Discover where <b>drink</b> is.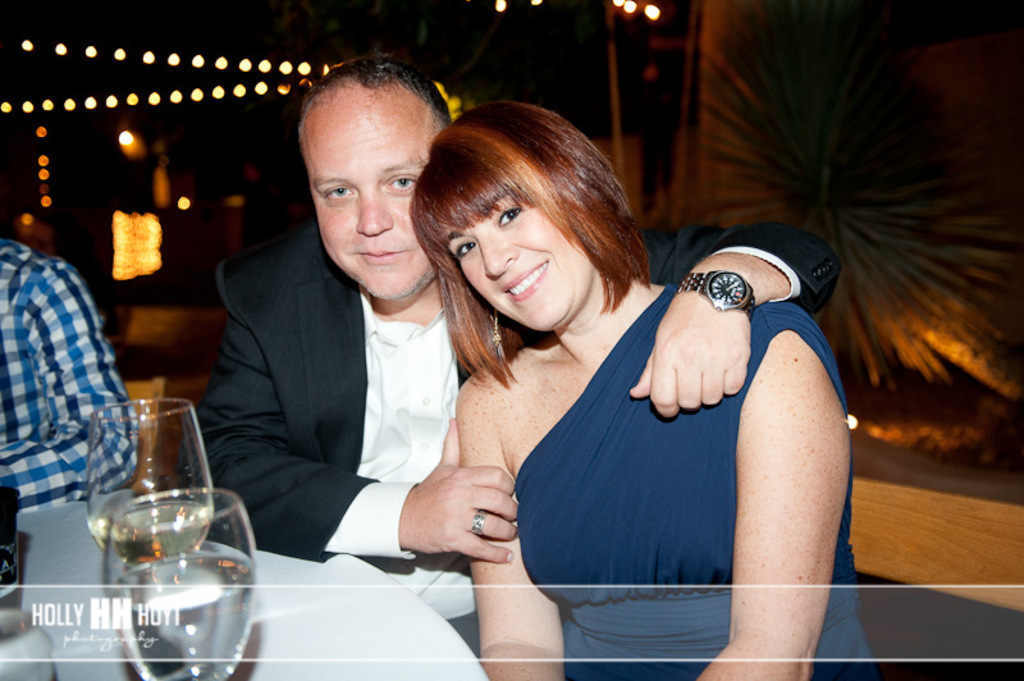
Discovered at locate(116, 557, 251, 680).
